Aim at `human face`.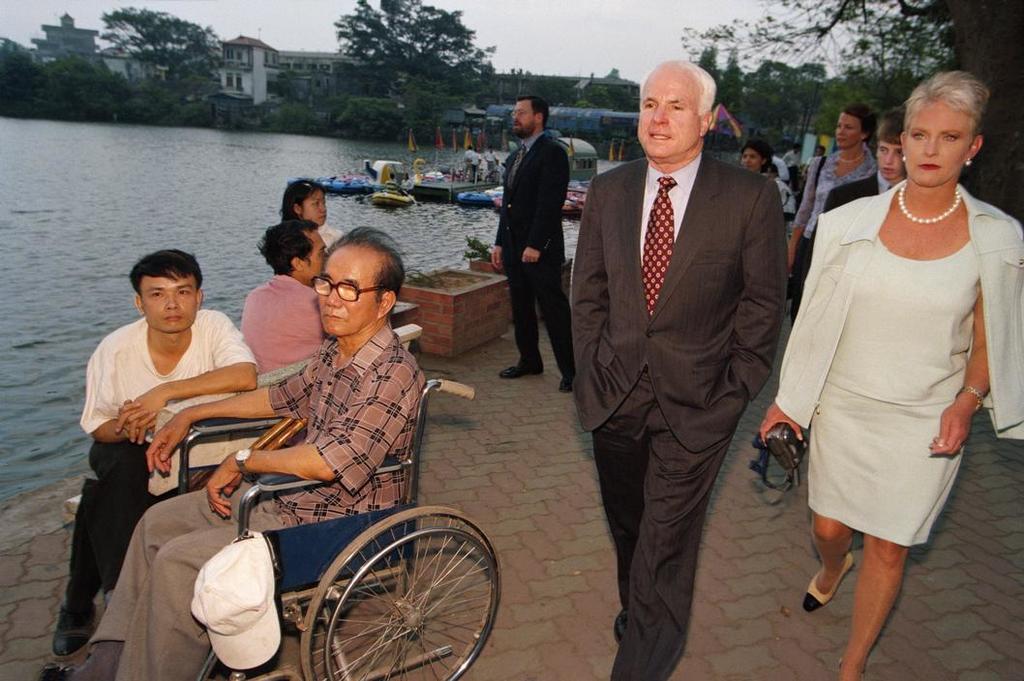
Aimed at 877 144 904 179.
